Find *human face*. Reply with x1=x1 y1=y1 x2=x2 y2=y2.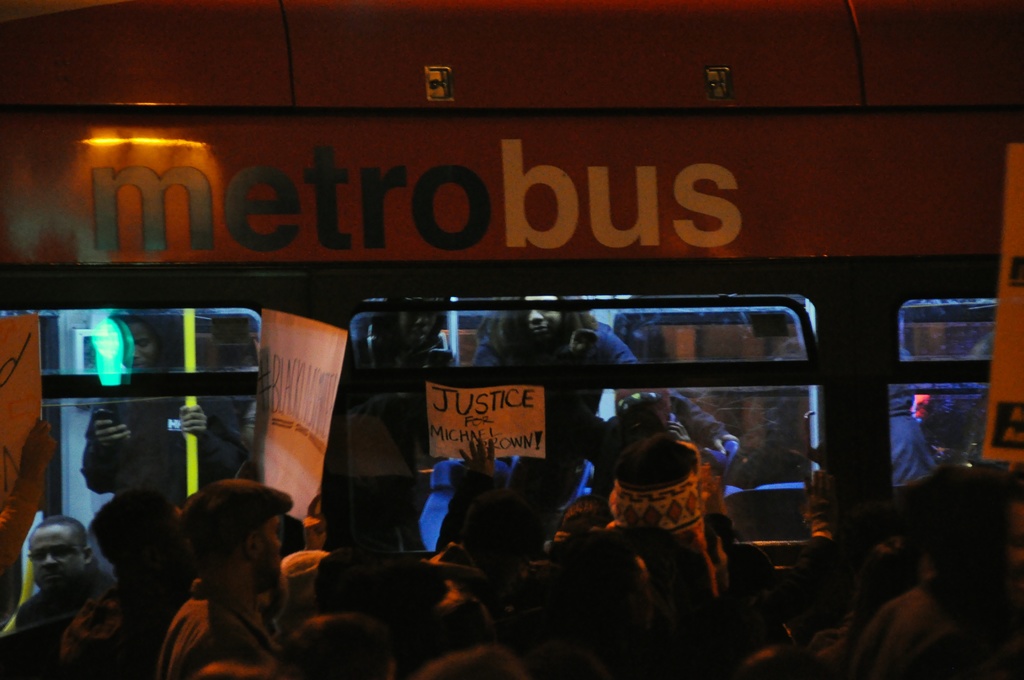
x1=257 y1=511 x2=284 y2=590.
